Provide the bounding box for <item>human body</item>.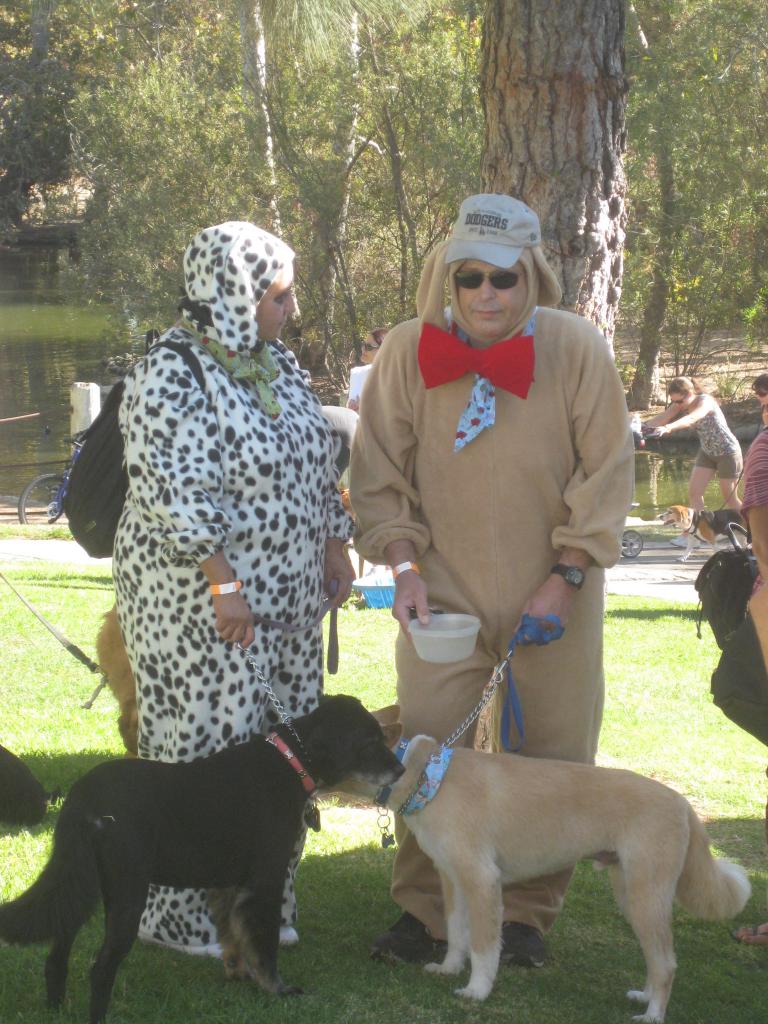
346/190/633/967.
